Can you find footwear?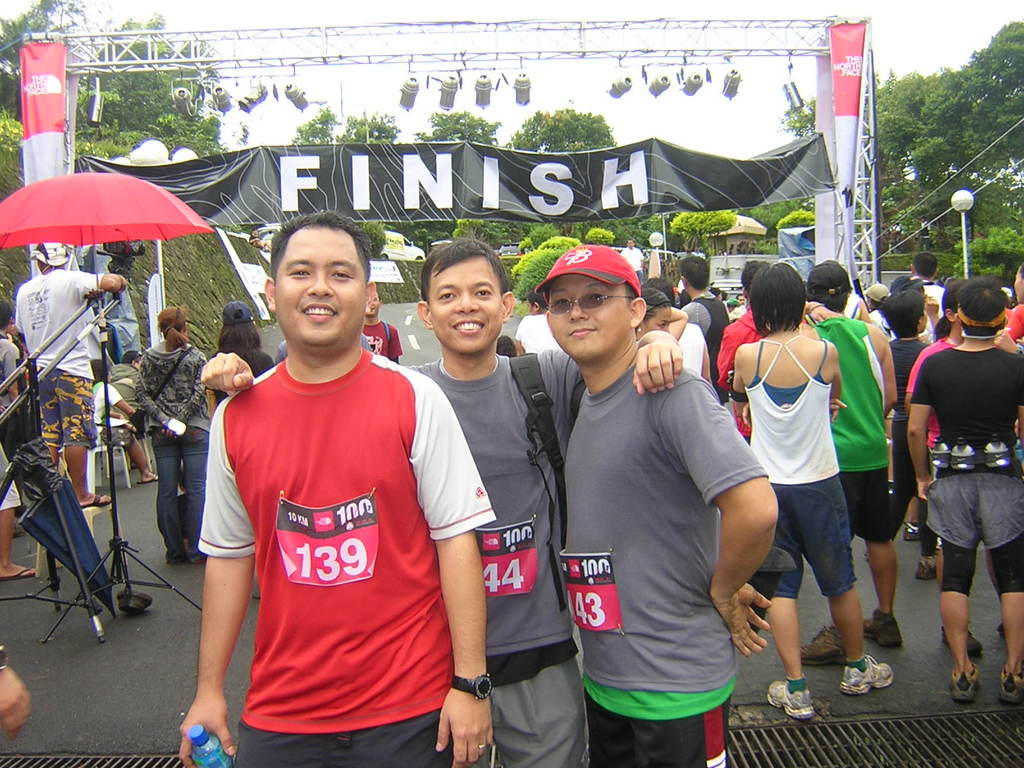
Yes, bounding box: l=797, t=626, r=848, b=668.
